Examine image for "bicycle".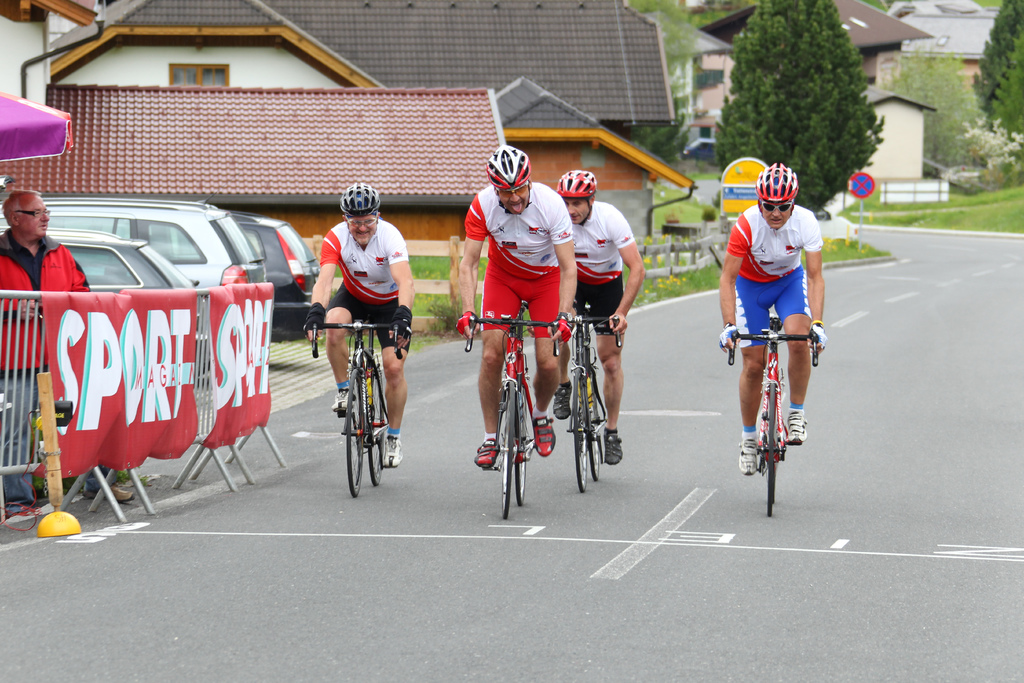
Examination result: bbox=[465, 300, 559, 518].
